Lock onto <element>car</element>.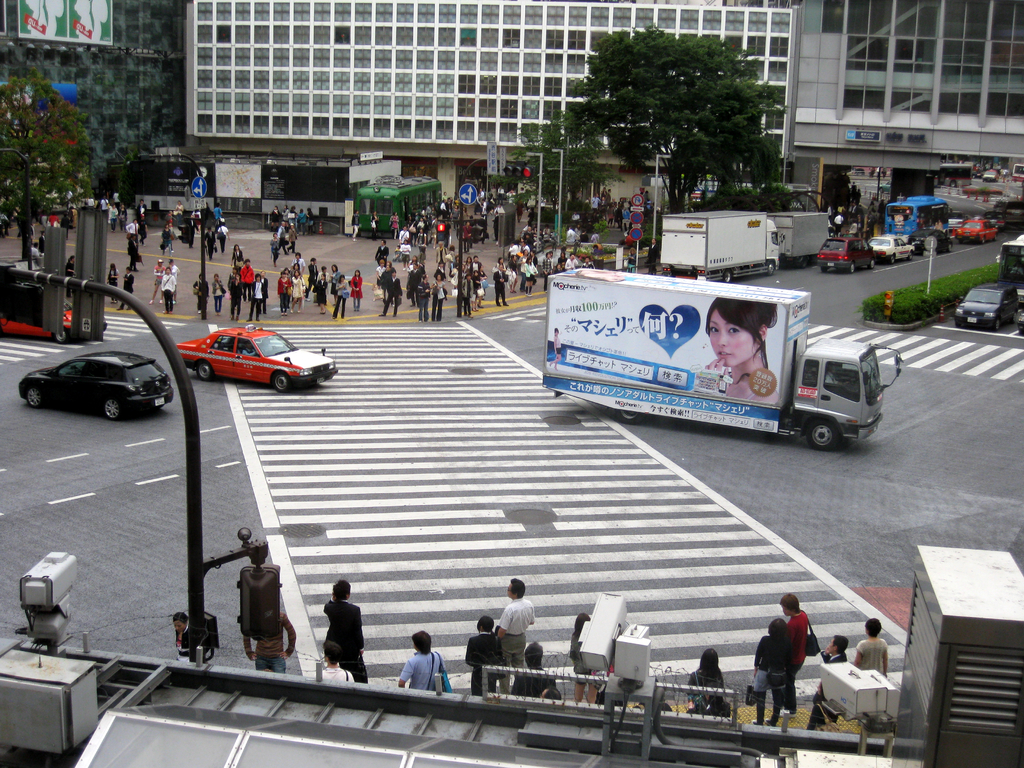
Locked: box=[943, 270, 1018, 328].
